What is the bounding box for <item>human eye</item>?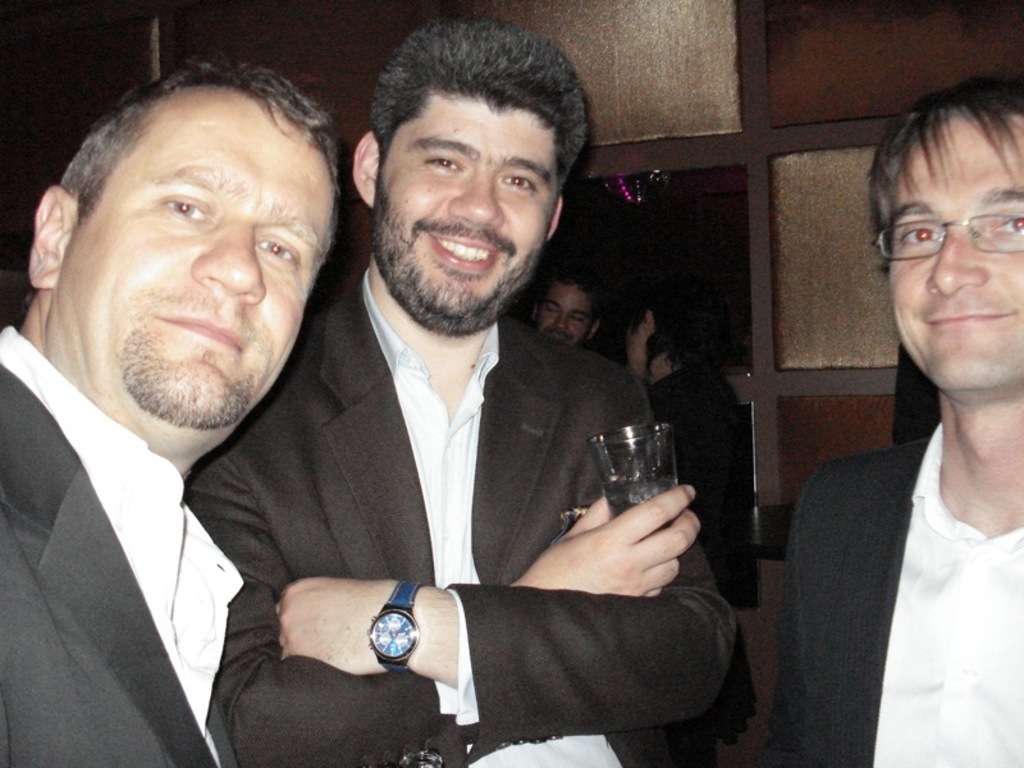
l=991, t=212, r=1023, b=239.
